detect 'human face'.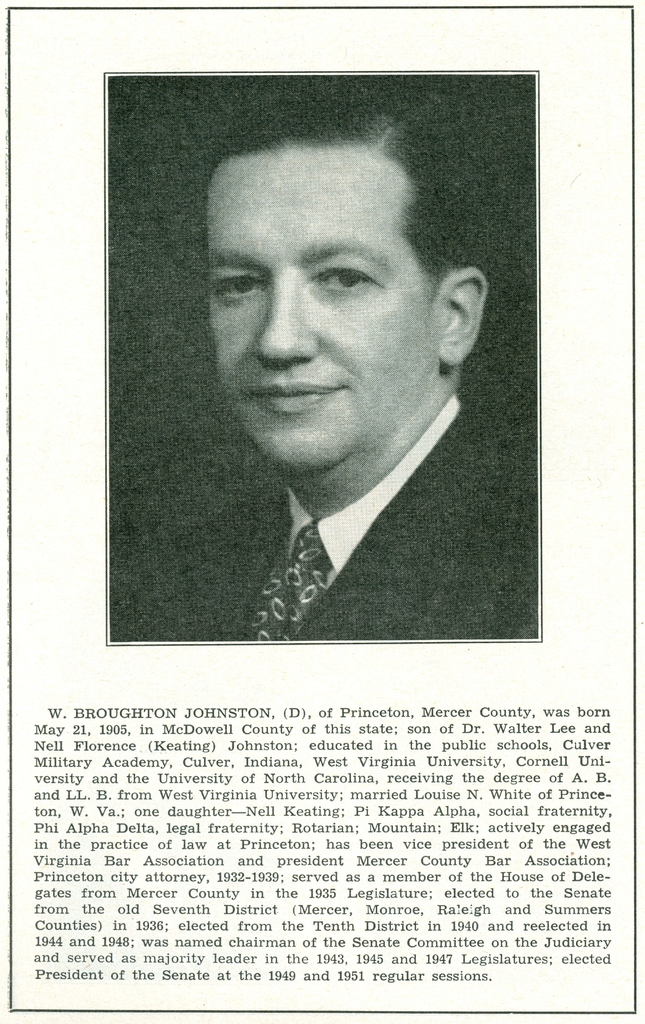
Detected at 200:143:431:476.
